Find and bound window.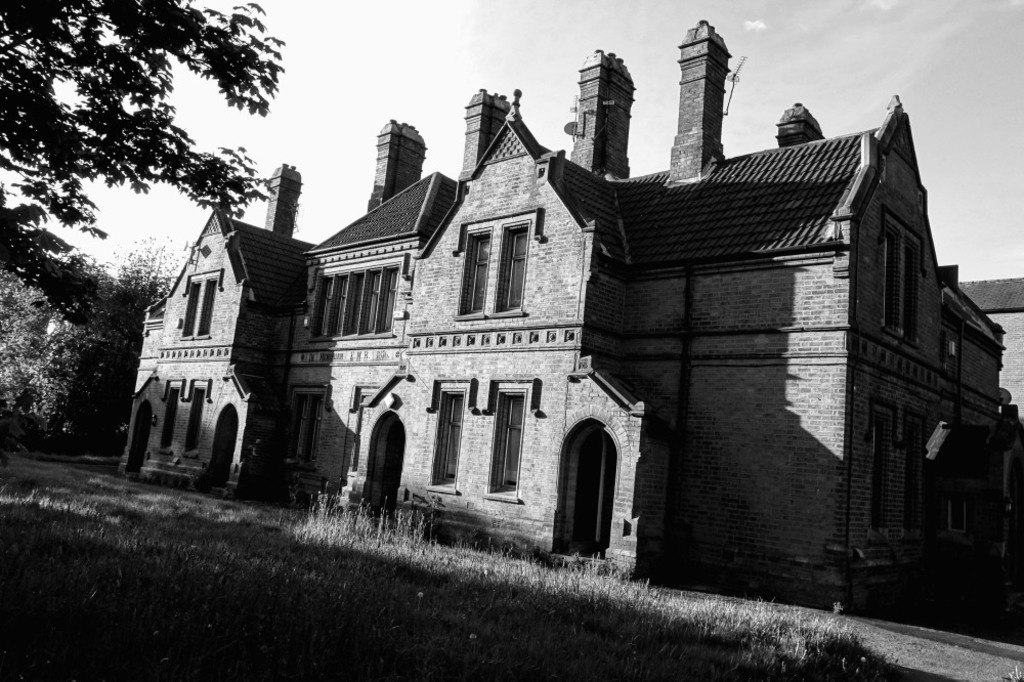
Bound: bbox=[488, 391, 526, 506].
